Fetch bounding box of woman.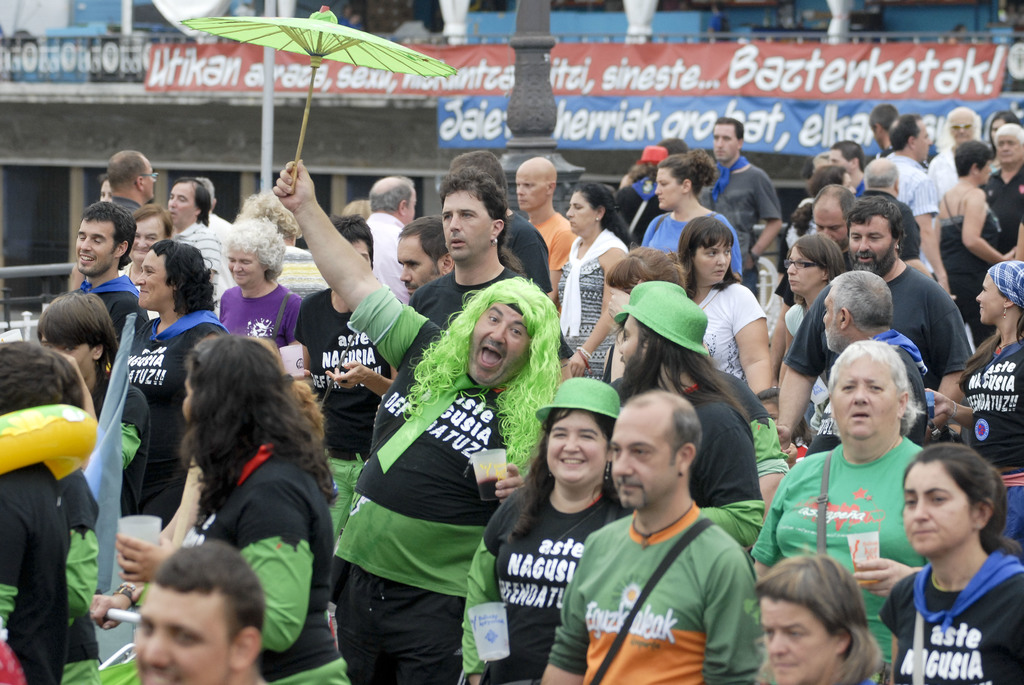
Bbox: (x1=33, y1=290, x2=151, y2=527).
